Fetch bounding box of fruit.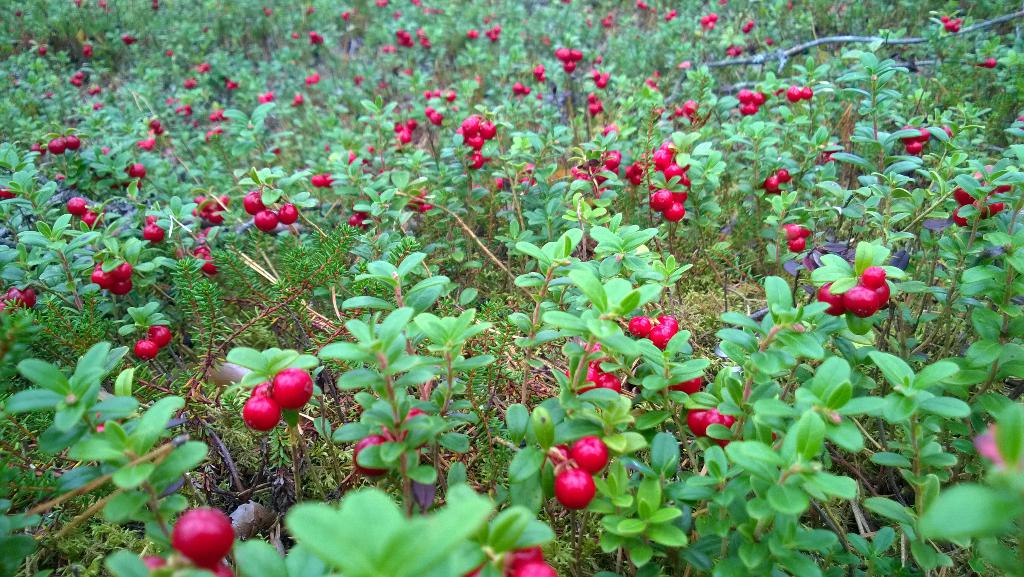
Bbox: <region>601, 372, 626, 396</region>.
